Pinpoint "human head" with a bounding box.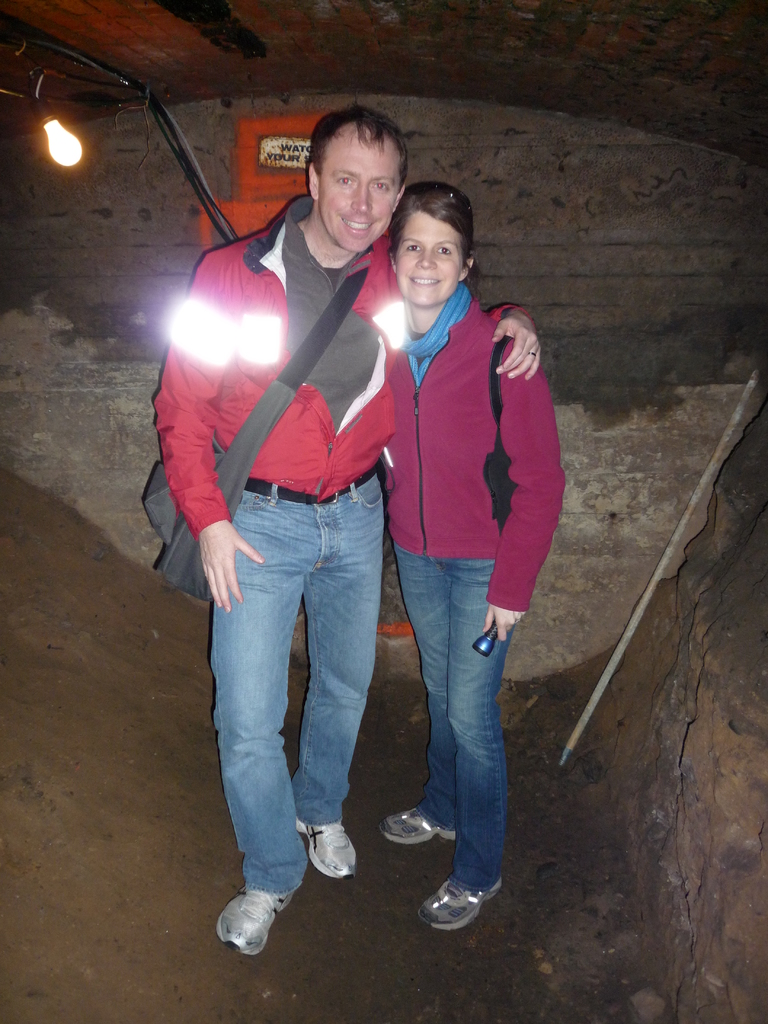
386,183,480,309.
